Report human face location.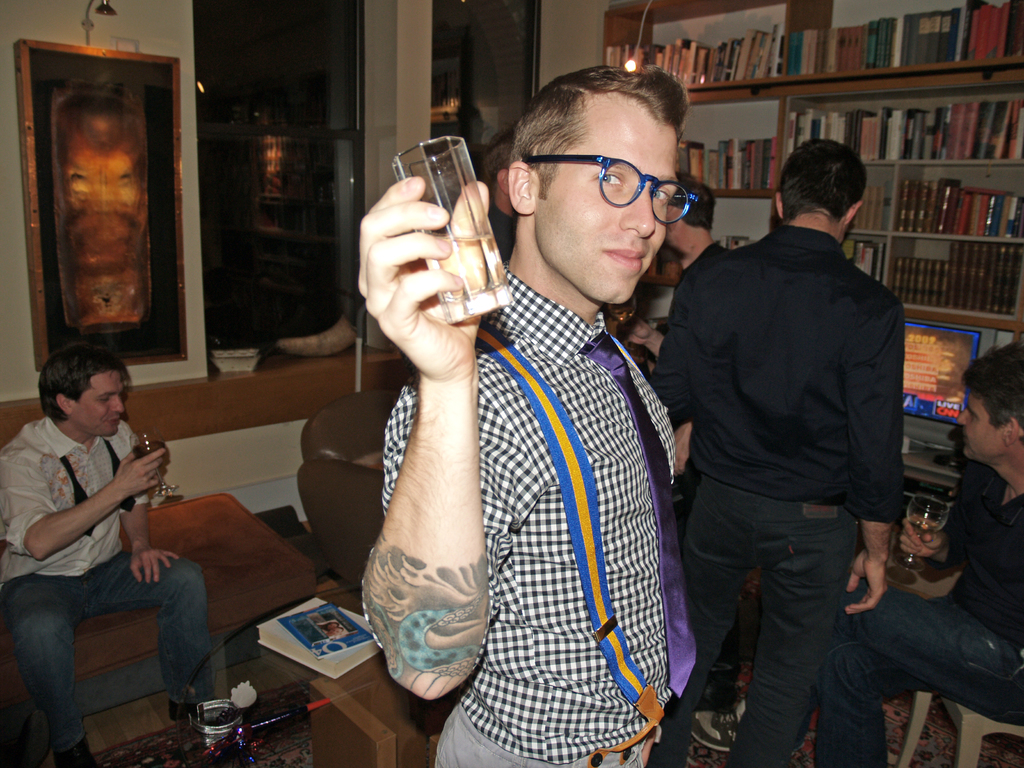
Report: [955,397,1007,460].
